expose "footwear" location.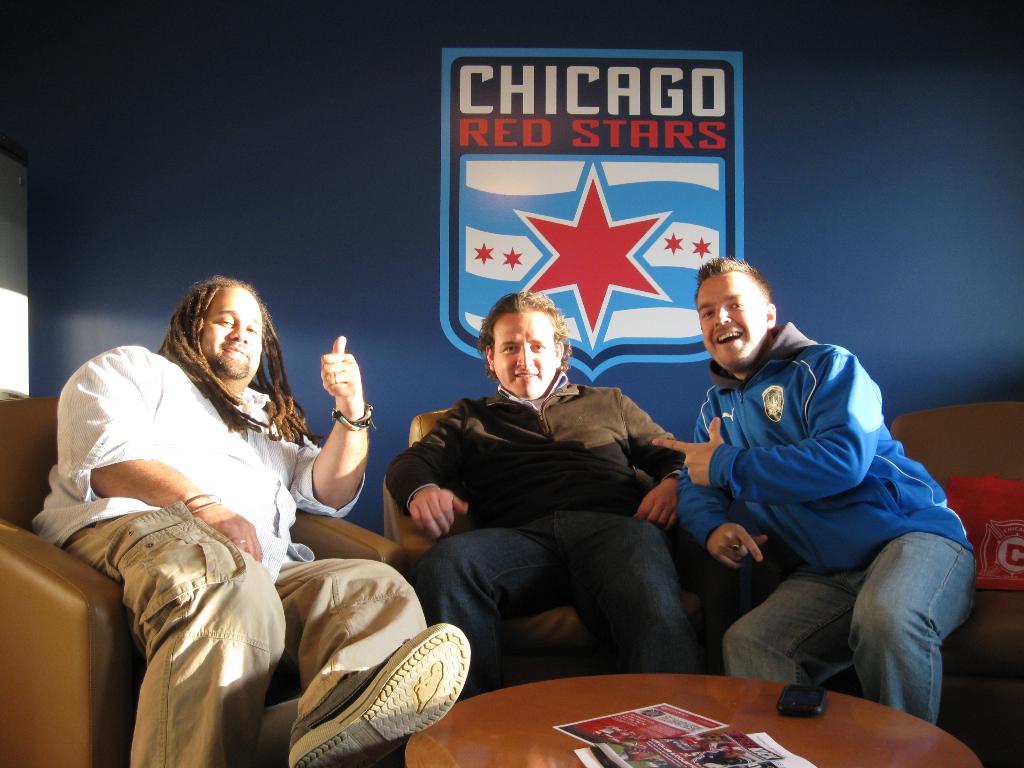
Exposed at pyautogui.locateOnScreen(262, 612, 470, 760).
